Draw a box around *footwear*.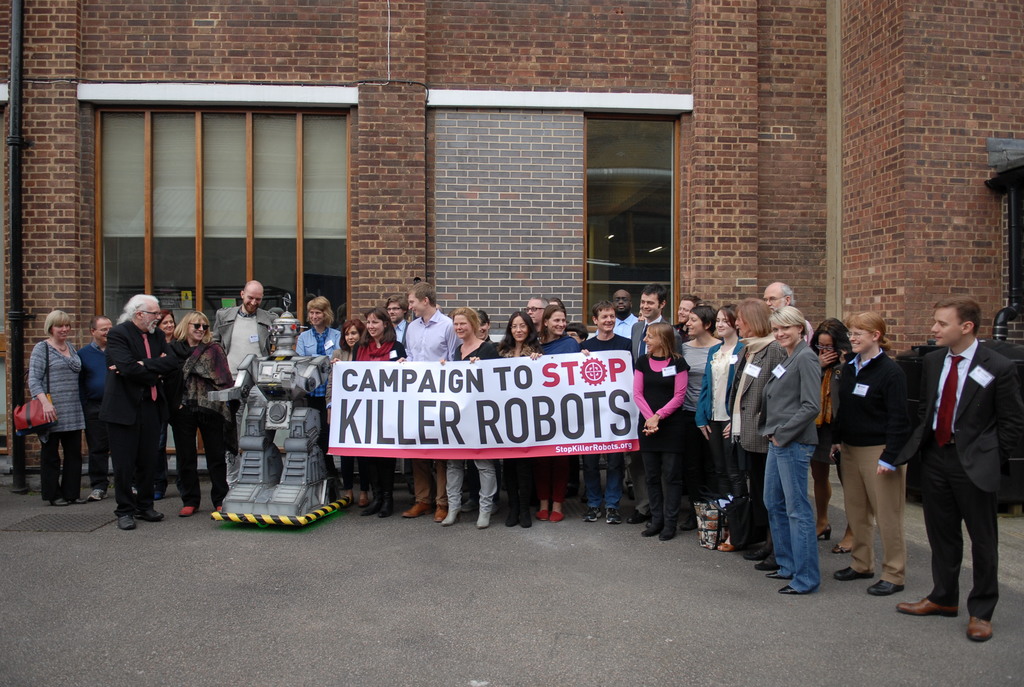
bbox(780, 570, 808, 599).
